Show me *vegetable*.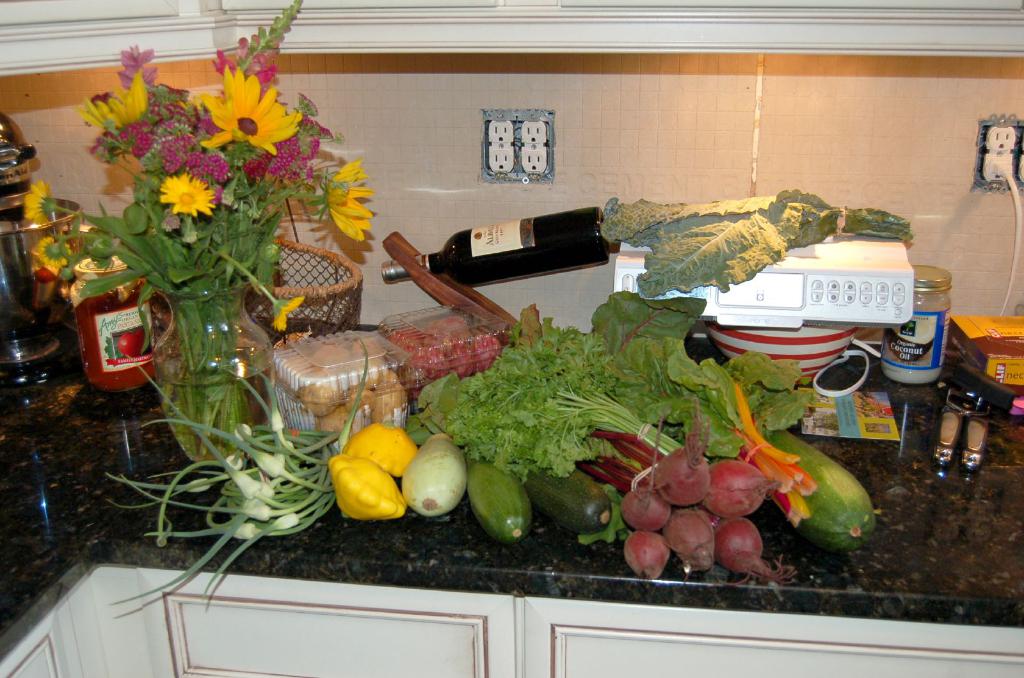
*vegetable* is here: bbox=(429, 305, 733, 485).
